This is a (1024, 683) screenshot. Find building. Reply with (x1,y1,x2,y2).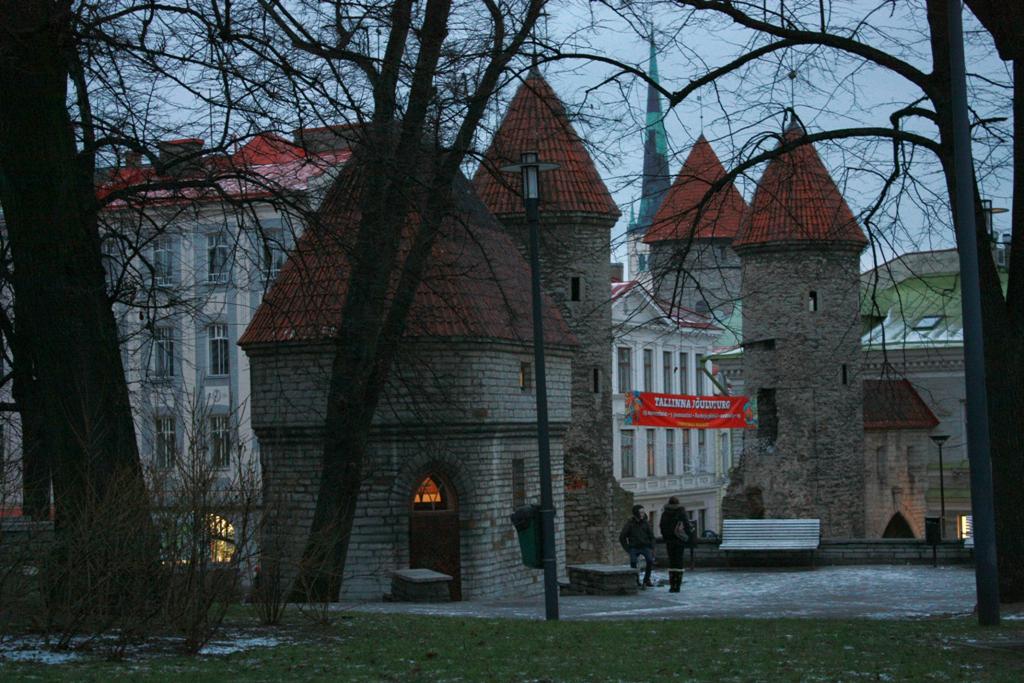
(862,249,1015,546).
